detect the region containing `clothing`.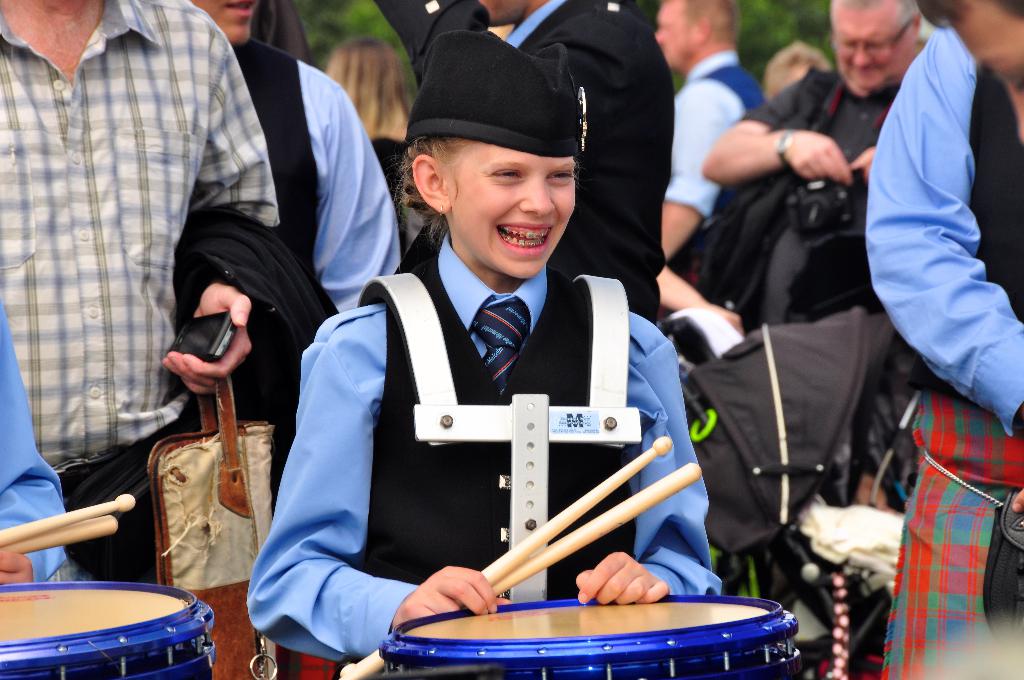
[x1=863, y1=20, x2=1023, y2=679].
